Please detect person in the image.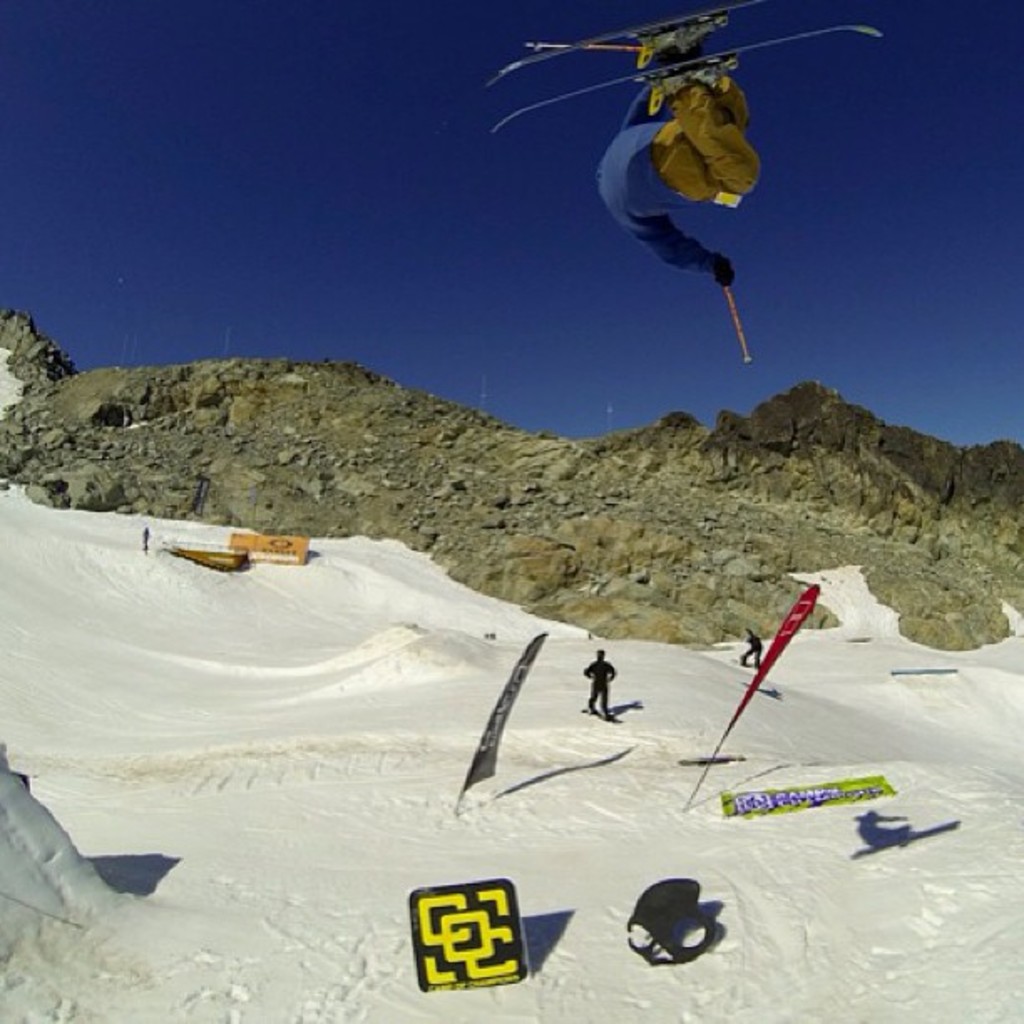
bbox(582, 644, 617, 718).
